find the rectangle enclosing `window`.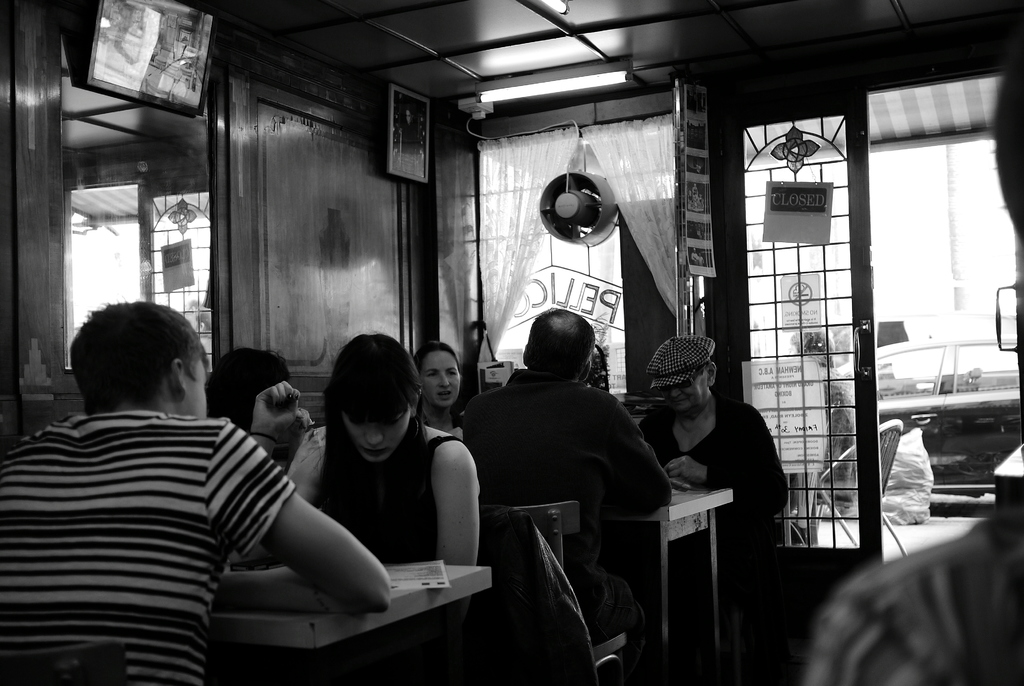
(431,111,672,415).
